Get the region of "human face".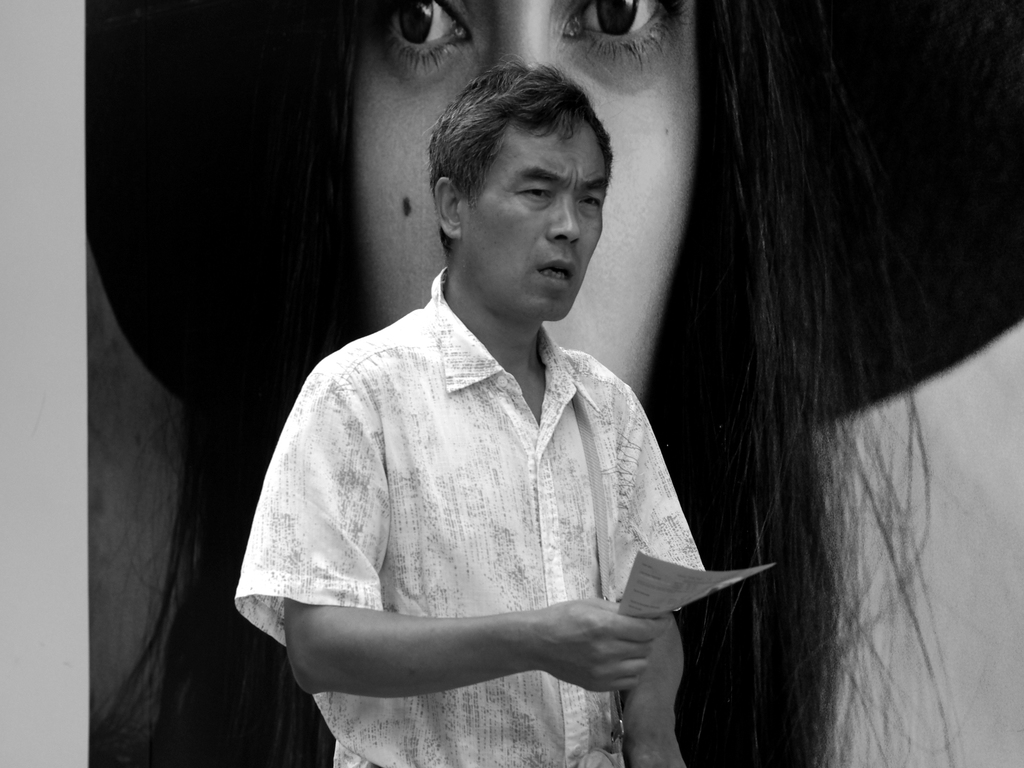
box(457, 115, 610, 319).
